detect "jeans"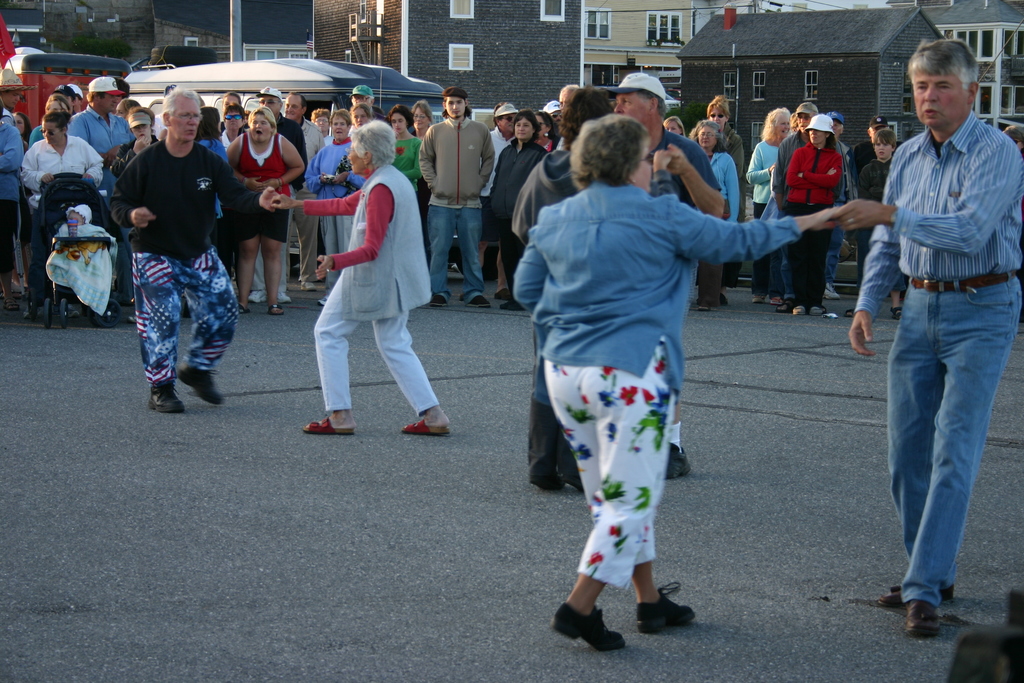
<region>431, 204, 484, 309</region>
